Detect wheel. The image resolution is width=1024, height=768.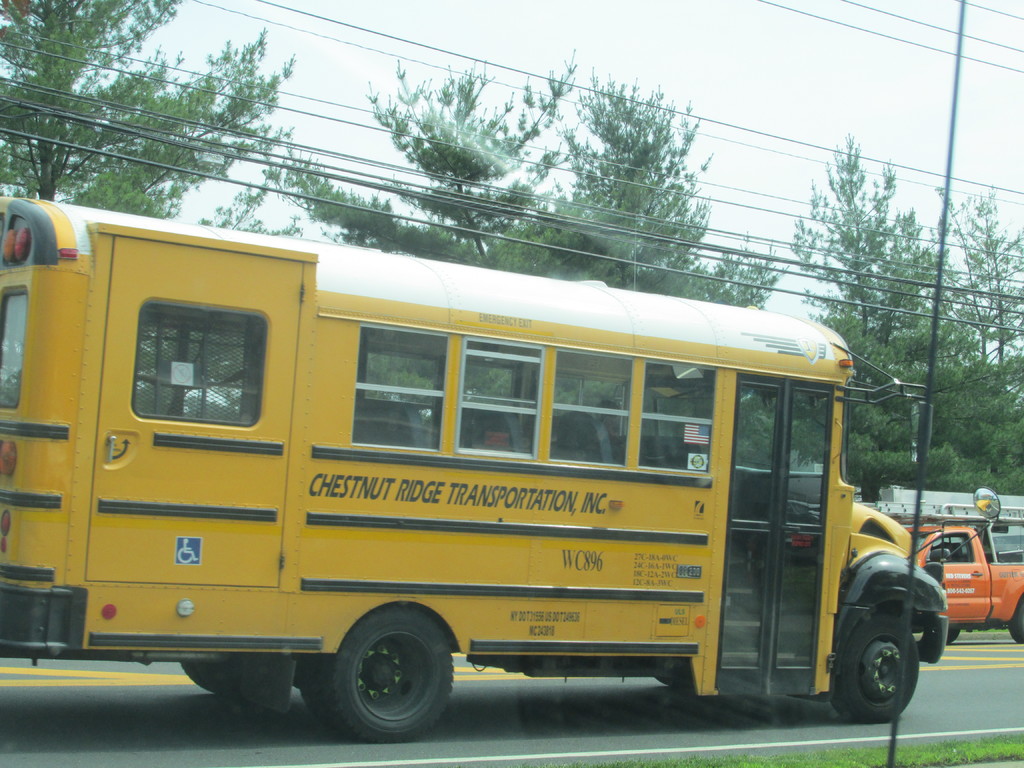
824/613/925/726.
